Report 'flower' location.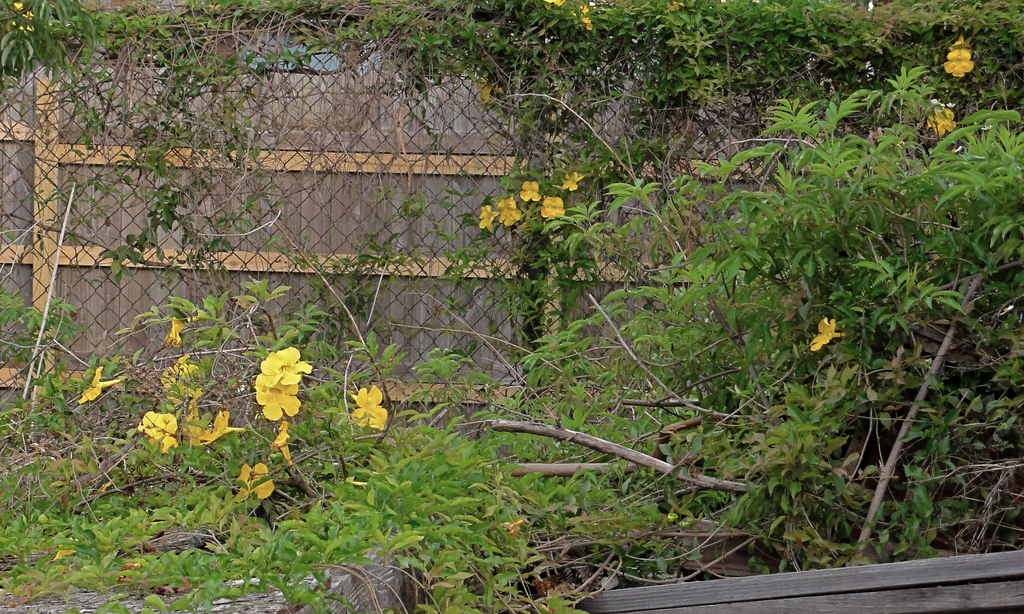
Report: [left=186, top=381, right=204, bottom=418].
